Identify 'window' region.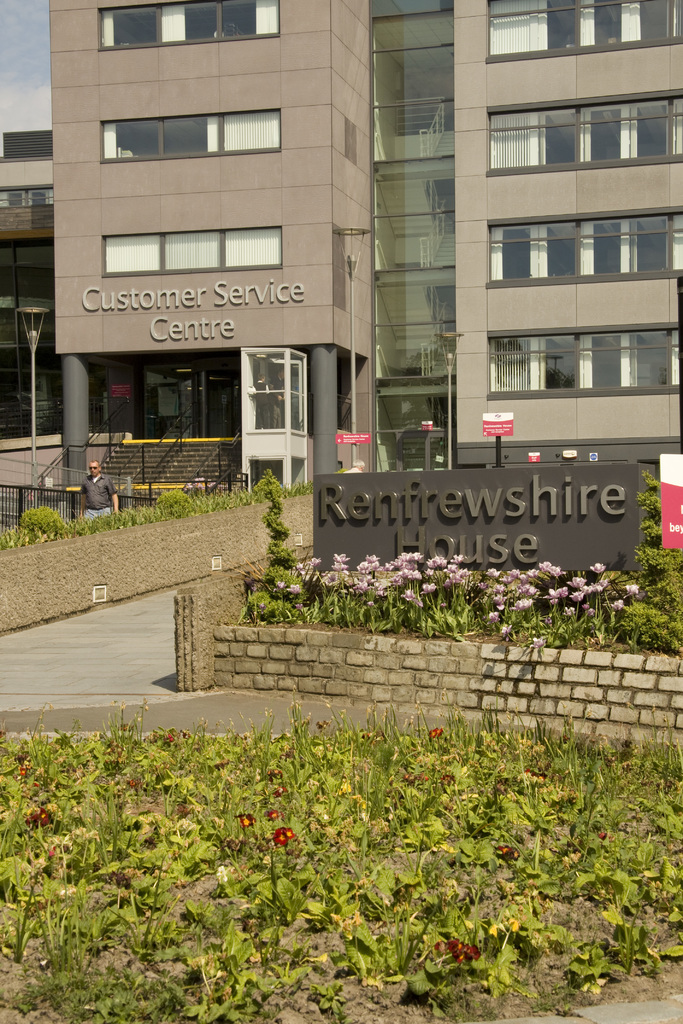
Region: [left=481, top=204, right=682, bottom=285].
